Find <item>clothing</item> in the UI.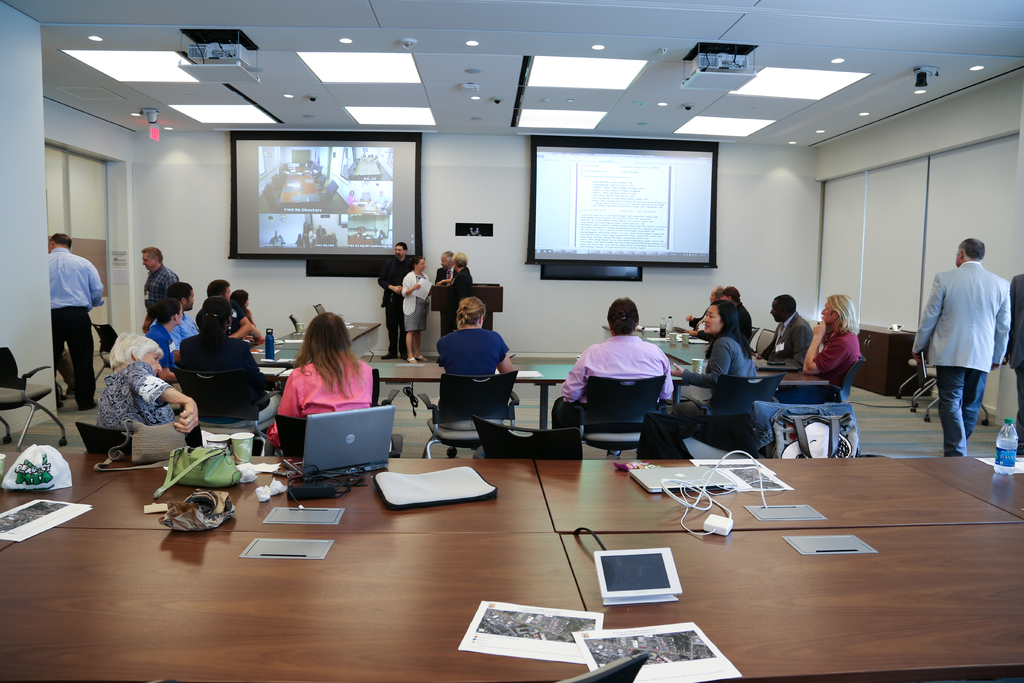
UI element at 404, 267, 431, 342.
